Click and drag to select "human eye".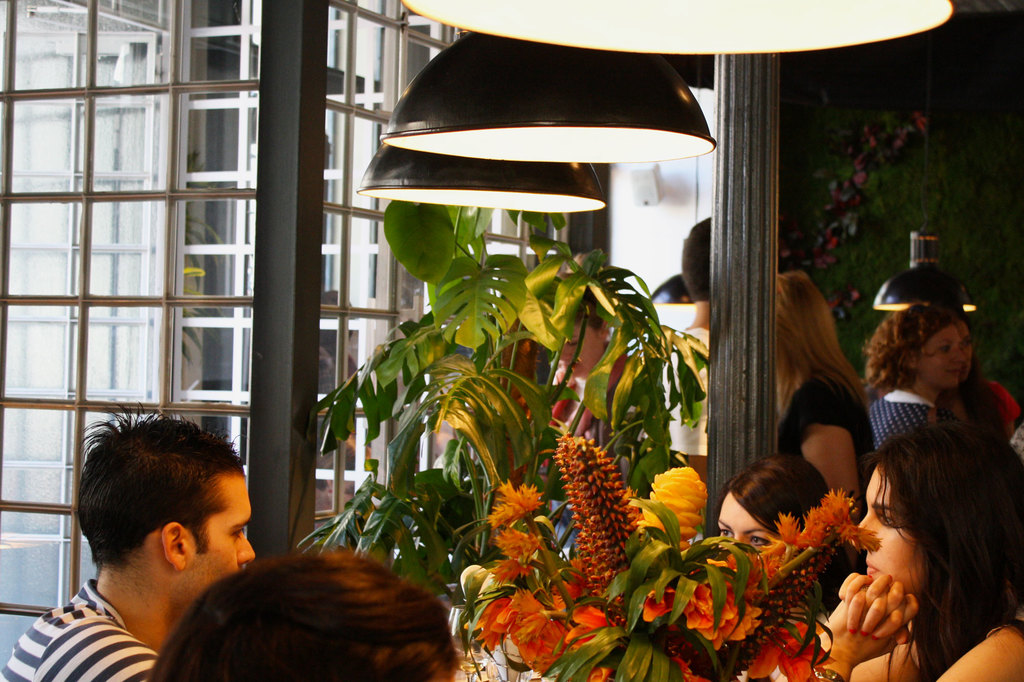
Selection: 747:533:771:548.
